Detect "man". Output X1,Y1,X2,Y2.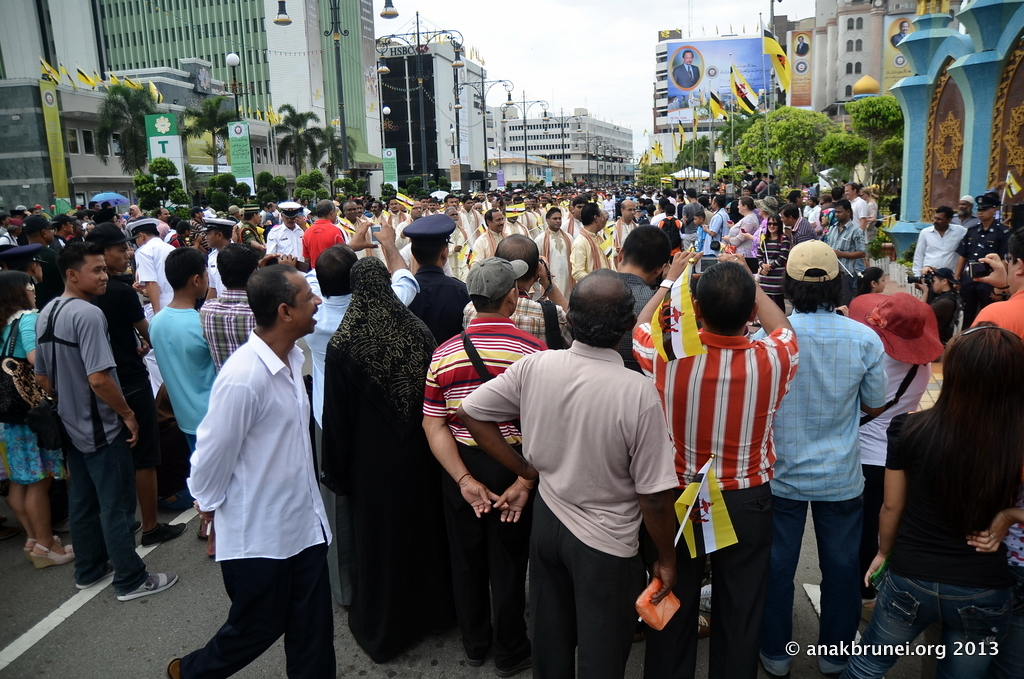
264,201,309,270.
